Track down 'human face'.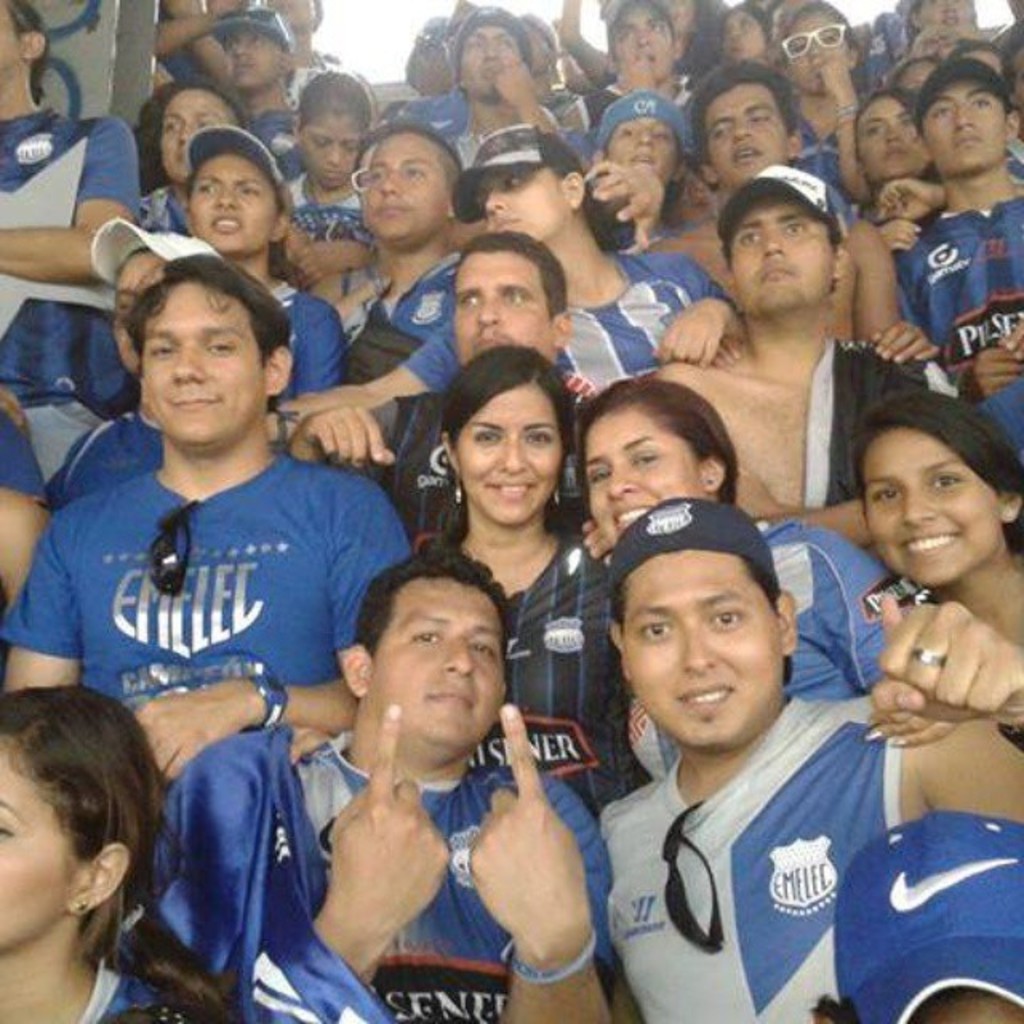
Tracked to (923, 0, 978, 24).
